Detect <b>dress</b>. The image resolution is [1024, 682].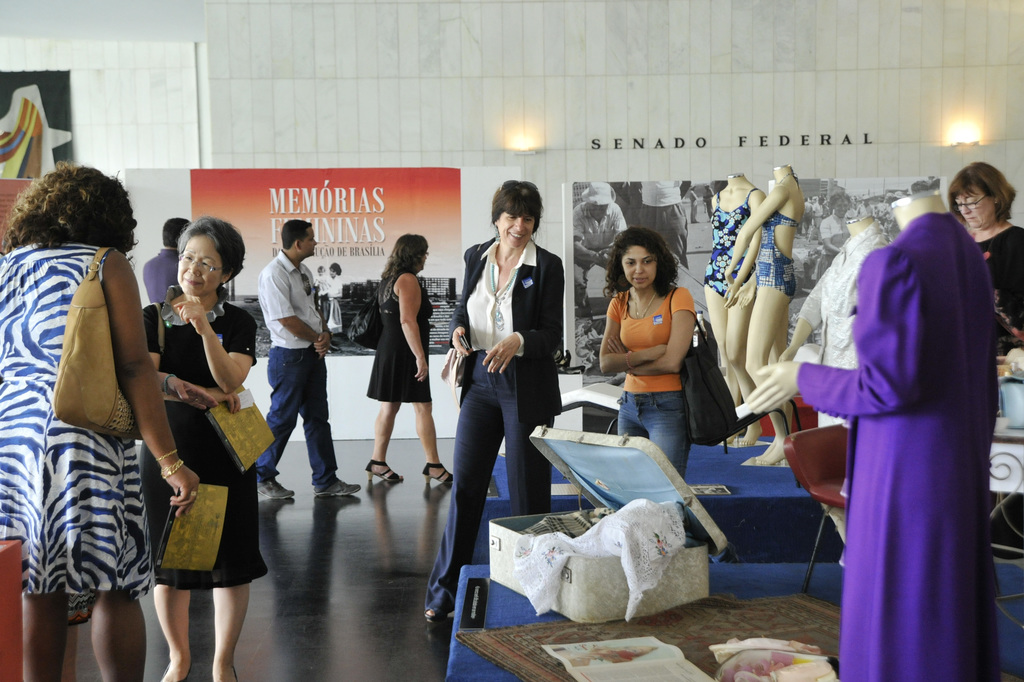
BBox(0, 242, 152, 608).
